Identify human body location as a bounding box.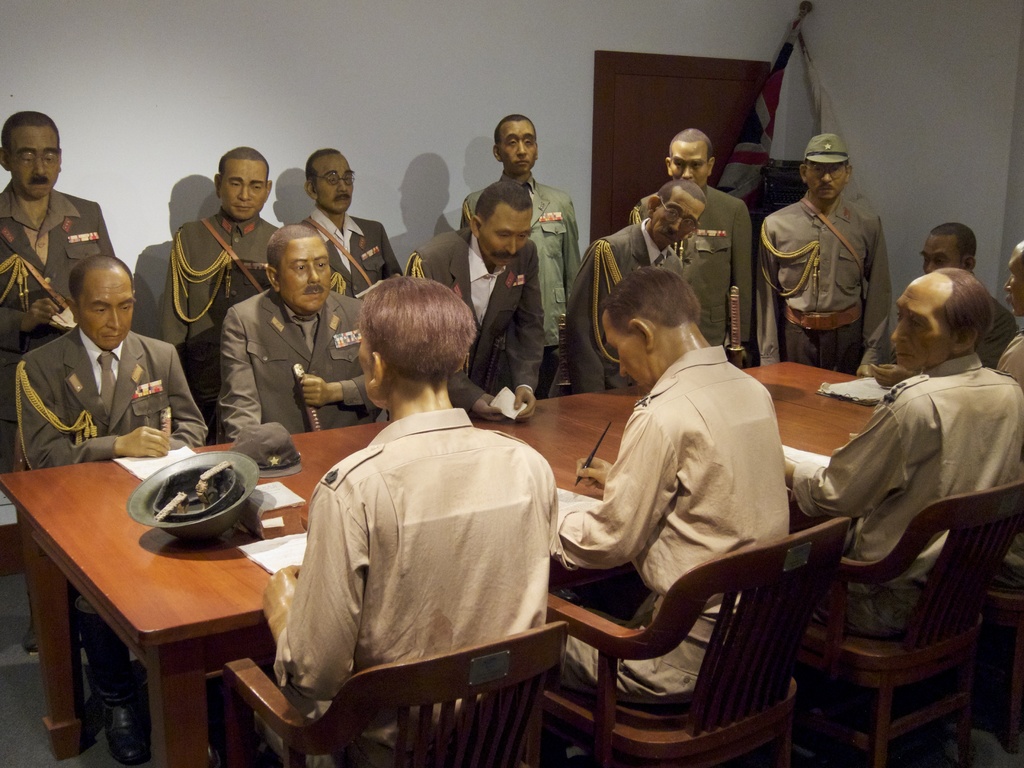
BBox(297, 143, 404, 292).
